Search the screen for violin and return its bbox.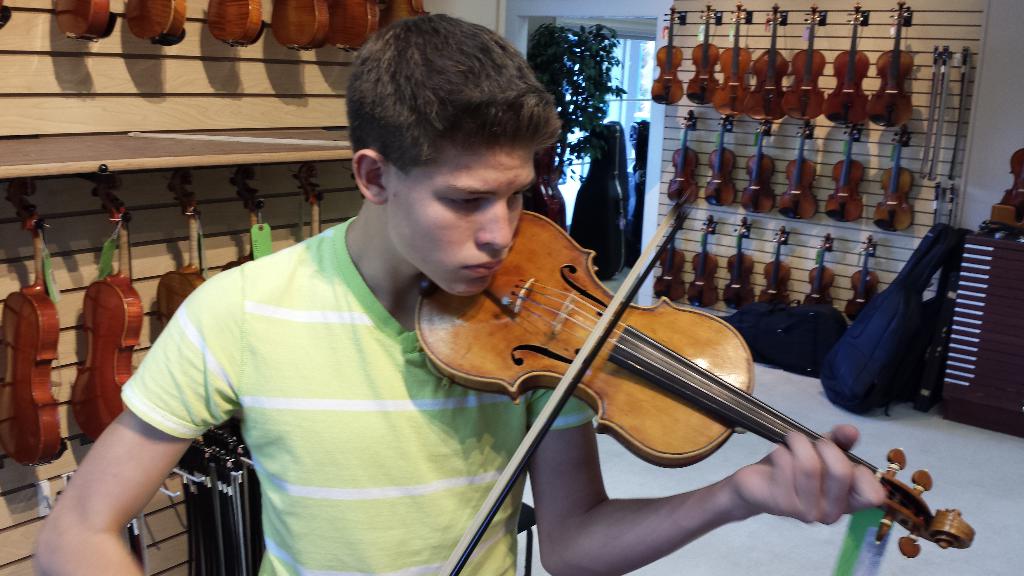
Found: select_region(328, 0, 381, 47).
